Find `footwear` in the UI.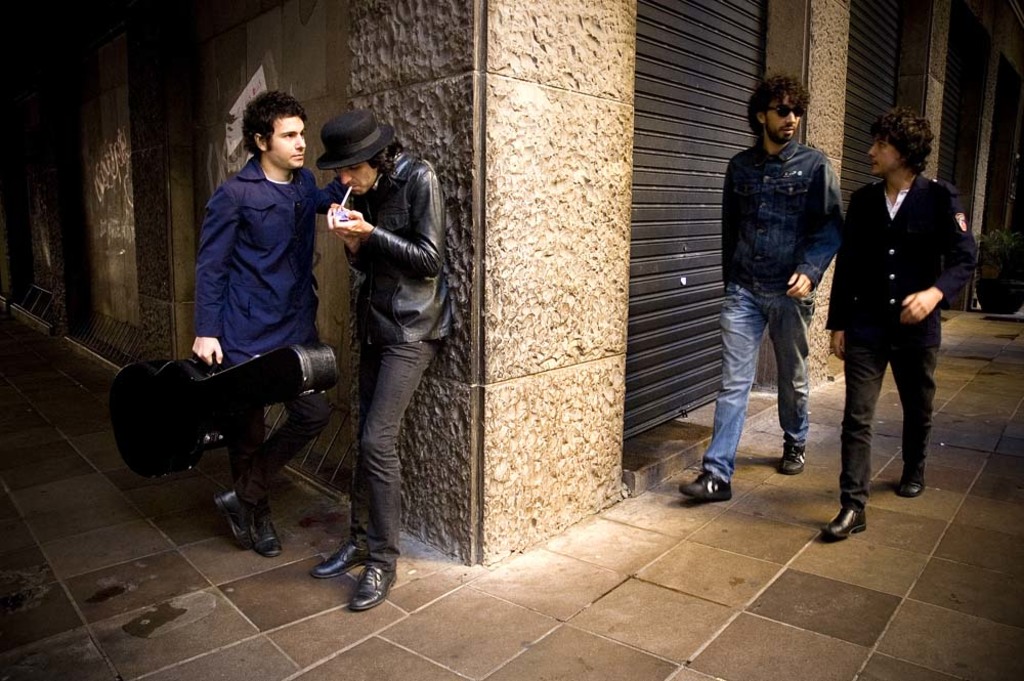
UI element at 308/540/377/572.
